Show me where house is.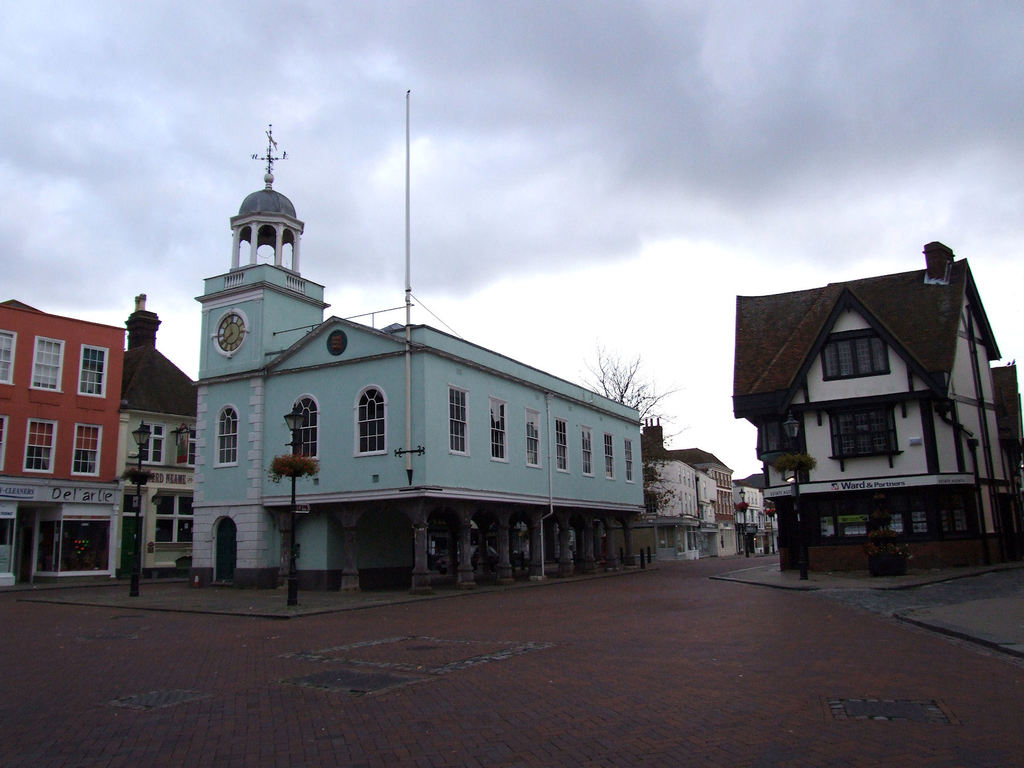
house is at 733/239/1014/567.
